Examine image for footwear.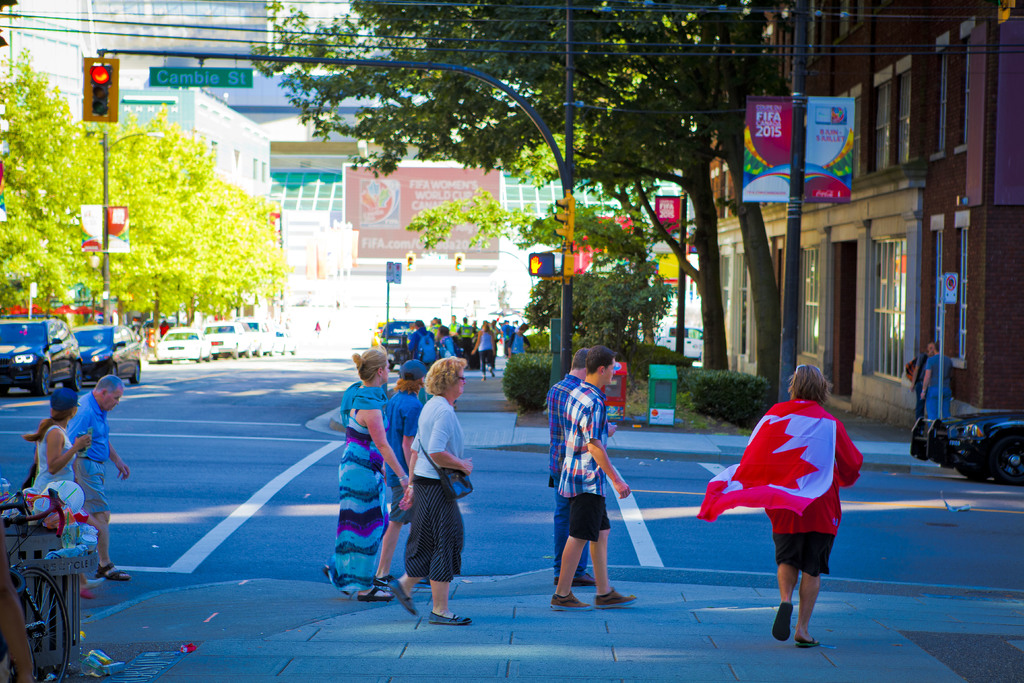
Examination result: (x1=391, y1=577, x2=419, y2=617).
